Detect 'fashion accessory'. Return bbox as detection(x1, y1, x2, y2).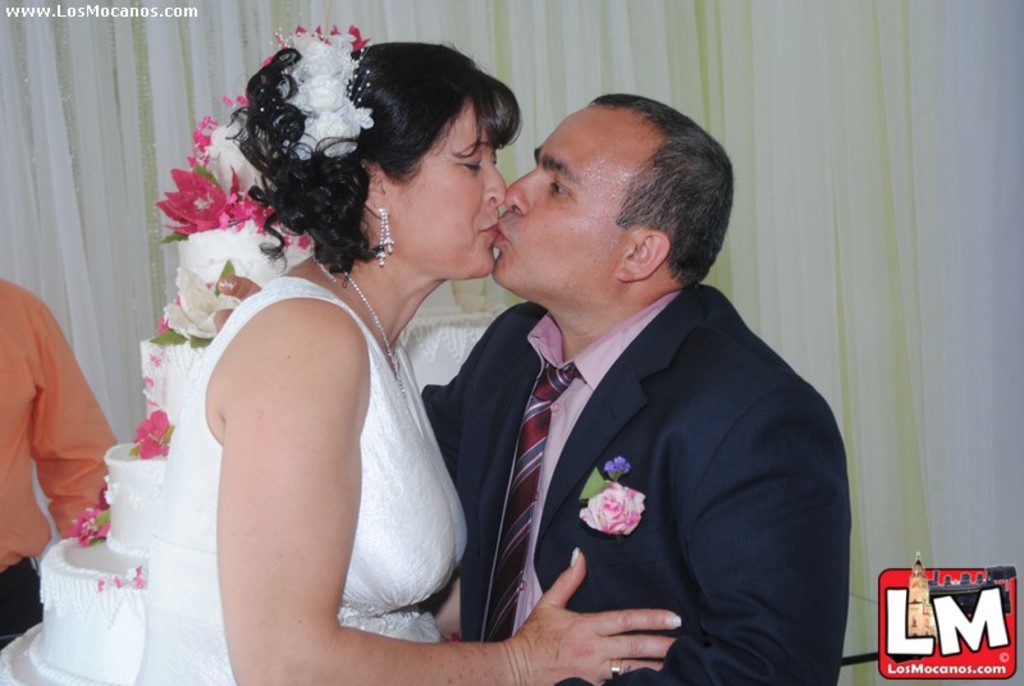
detection(260, 24, 376, 161).
